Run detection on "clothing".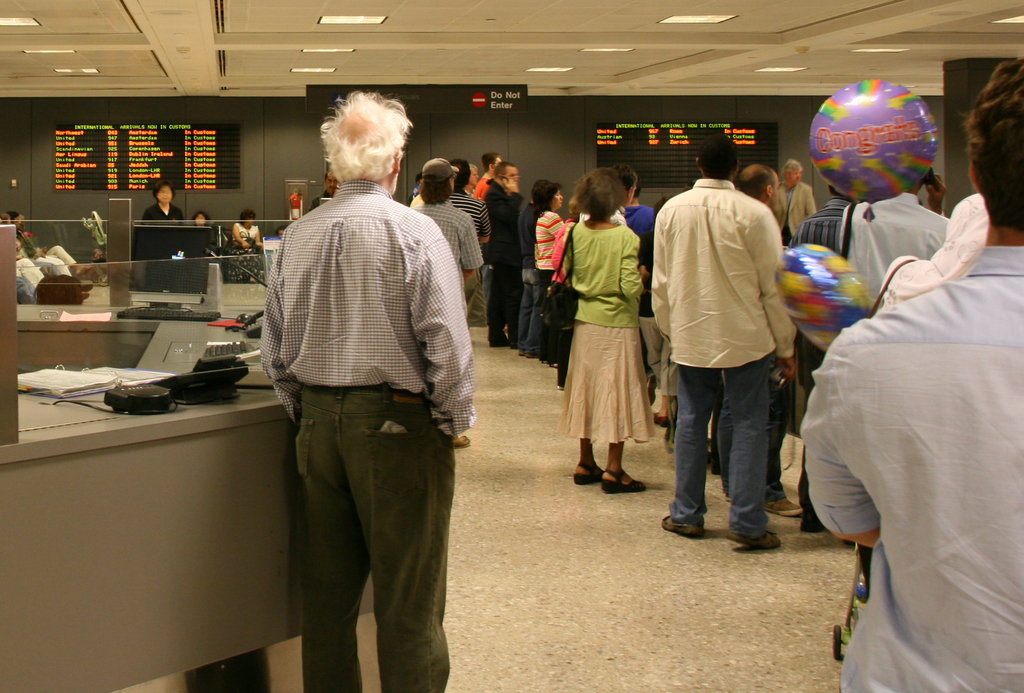
Result: [628,198,663,345].
